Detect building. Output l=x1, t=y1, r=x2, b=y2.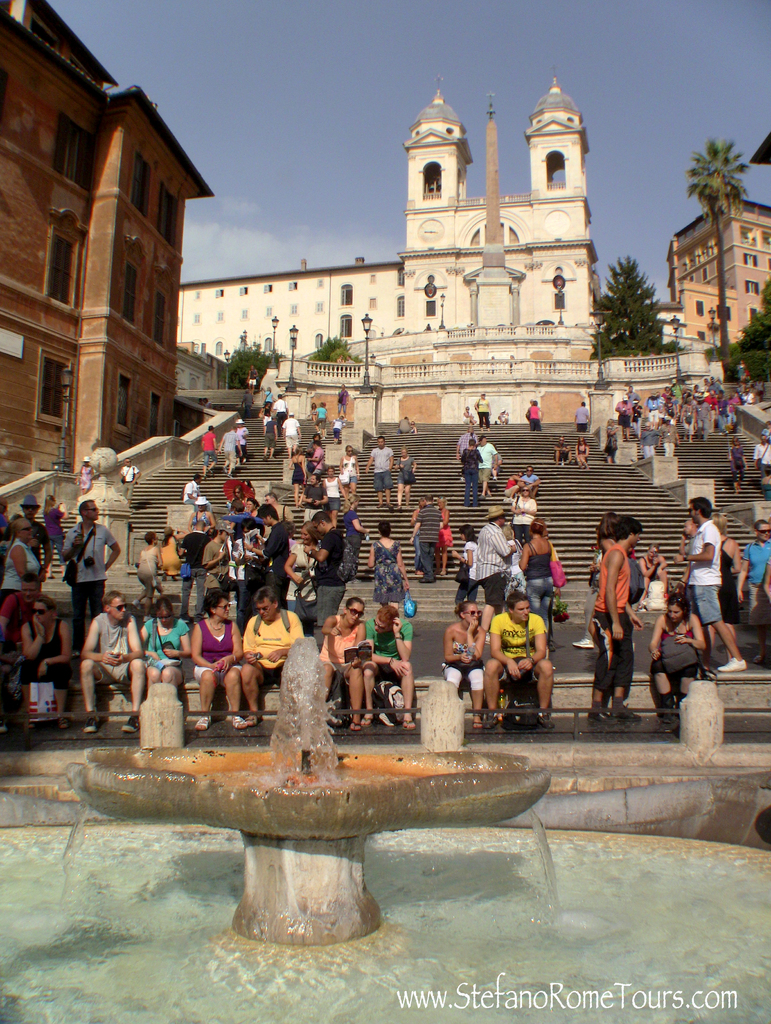
l=0, t=0, r=217, b=492.
